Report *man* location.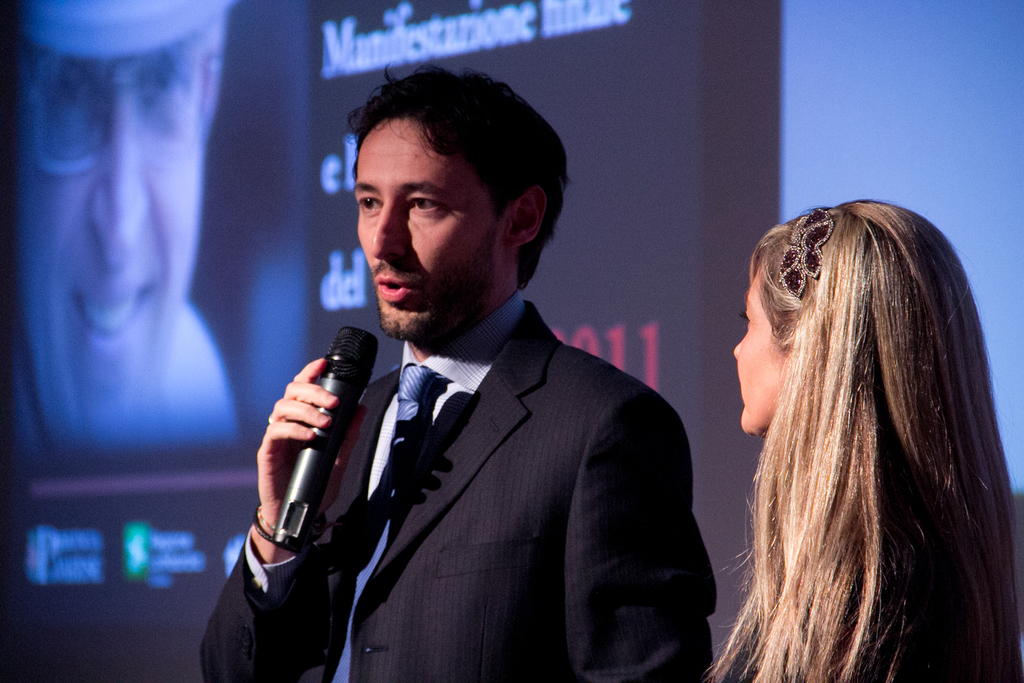
Report: x1=0 y1=0 x2=248 y2=452.
